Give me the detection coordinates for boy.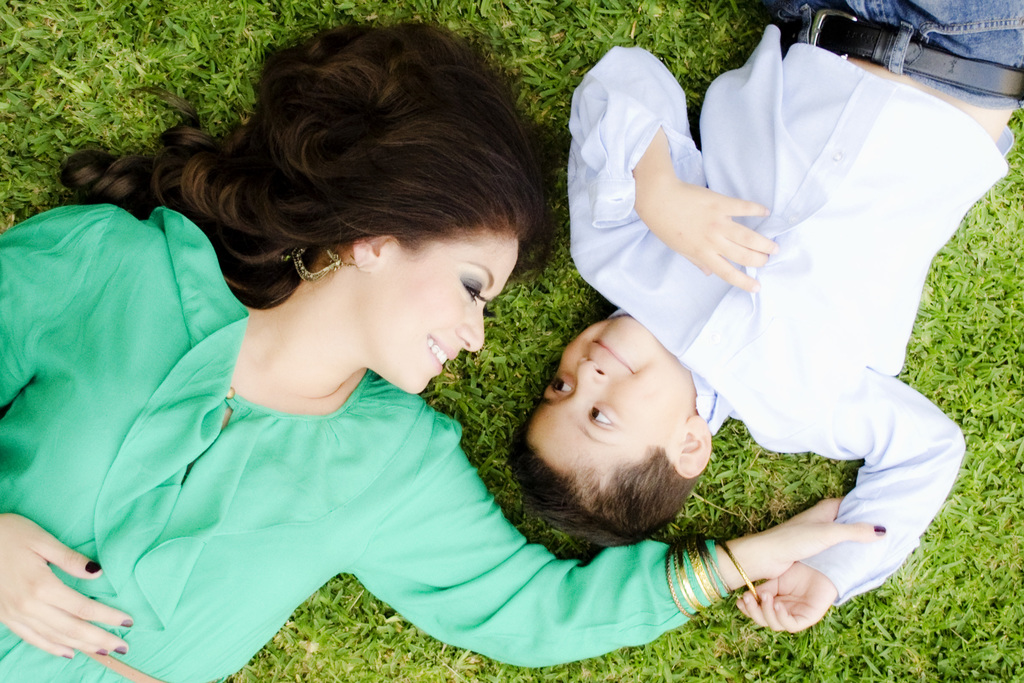
box=[508, 0, 1023, 630].
